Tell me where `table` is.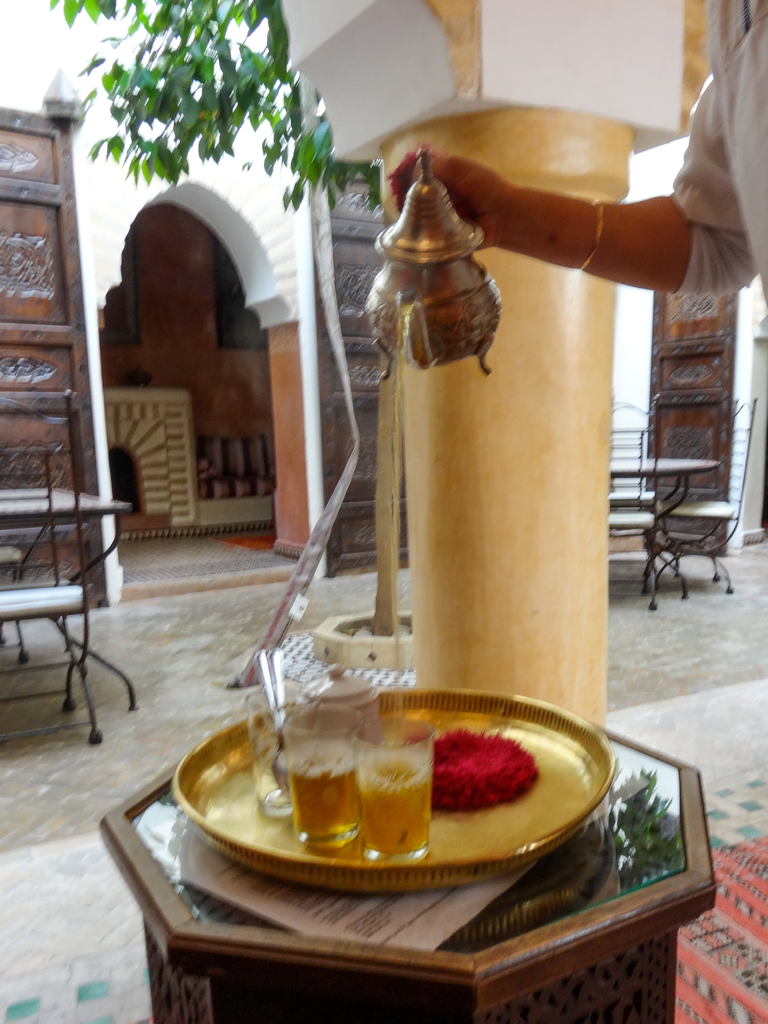
`table` is at (103,718,719,1023).
